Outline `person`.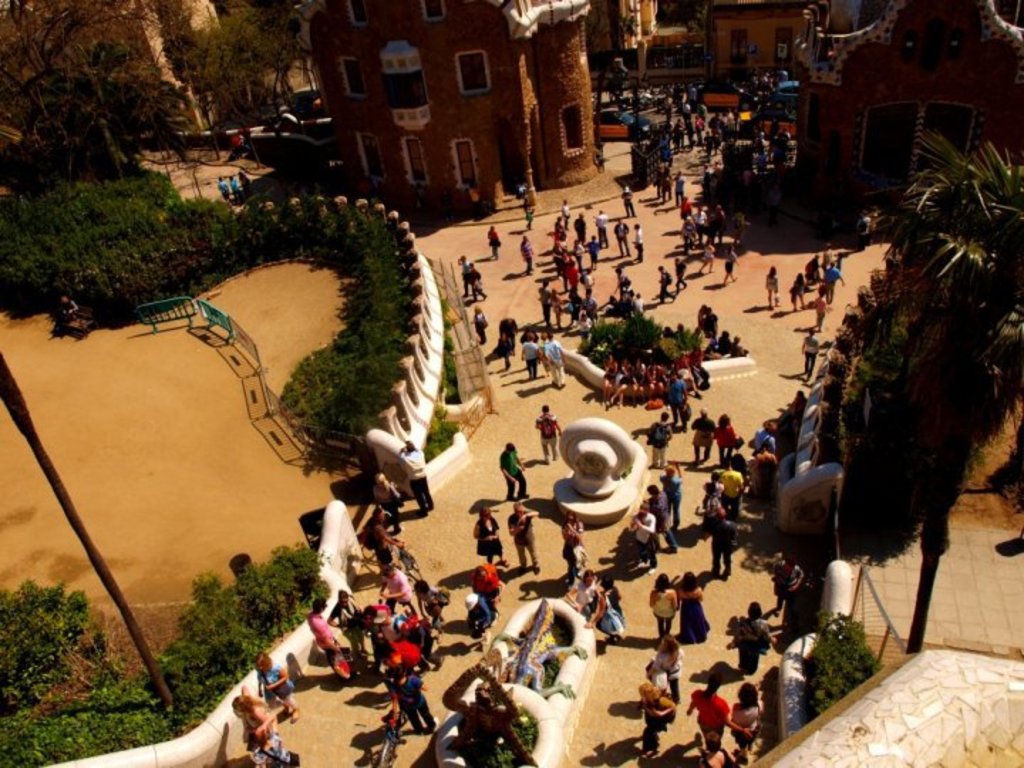
Outline: (471,302,489,347).
